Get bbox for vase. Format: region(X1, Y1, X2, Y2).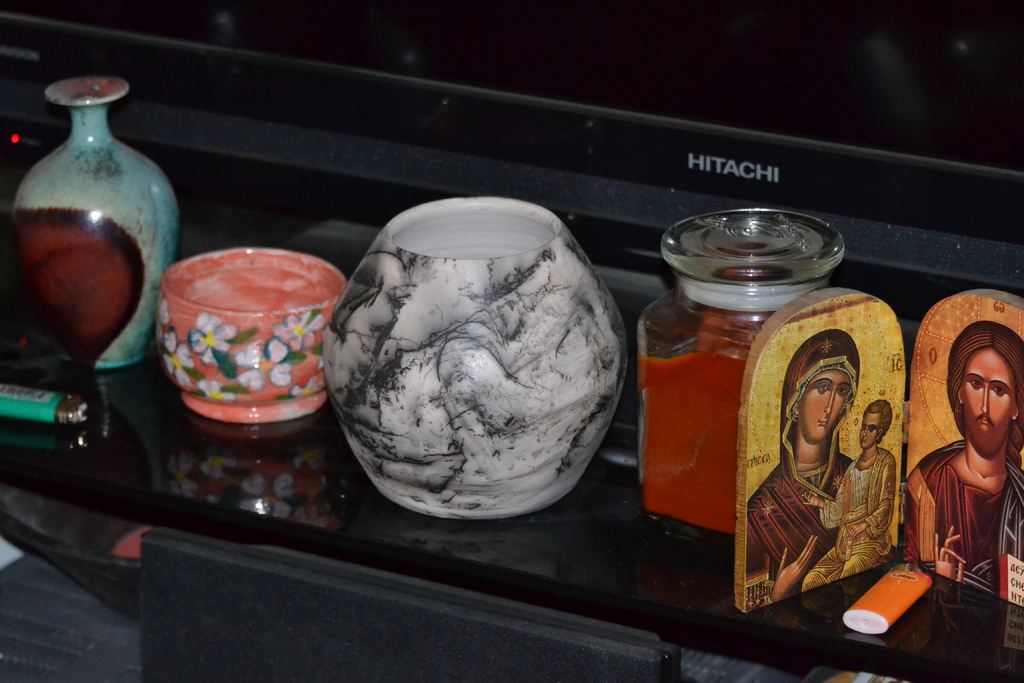
region(321, 194, 627, 519).
